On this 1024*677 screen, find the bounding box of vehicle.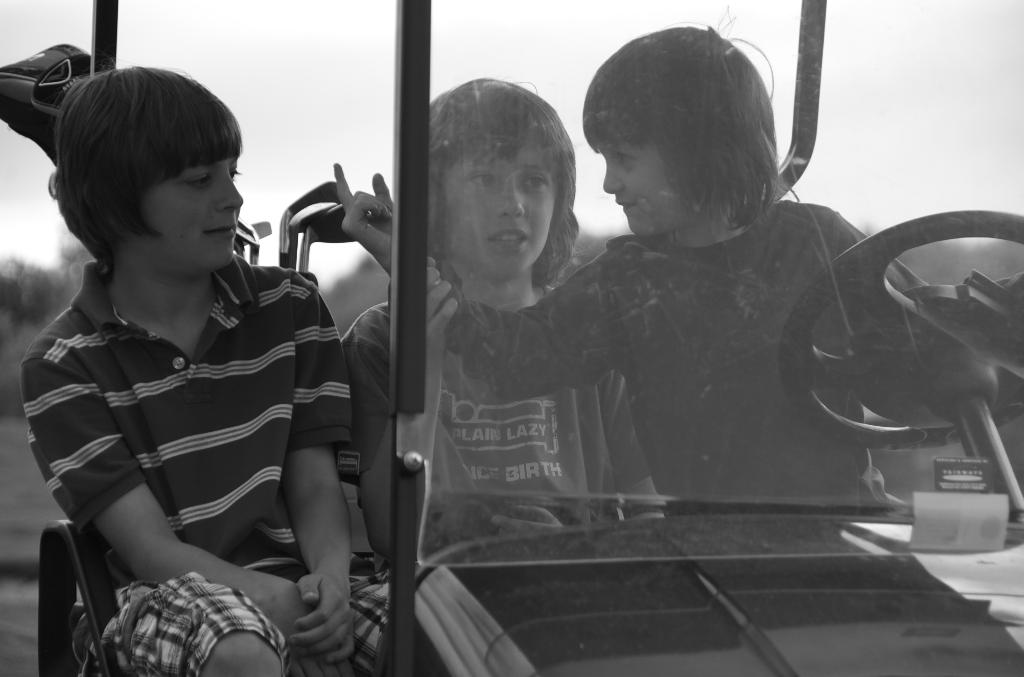
Bounding box: 0 0 1023 676.
